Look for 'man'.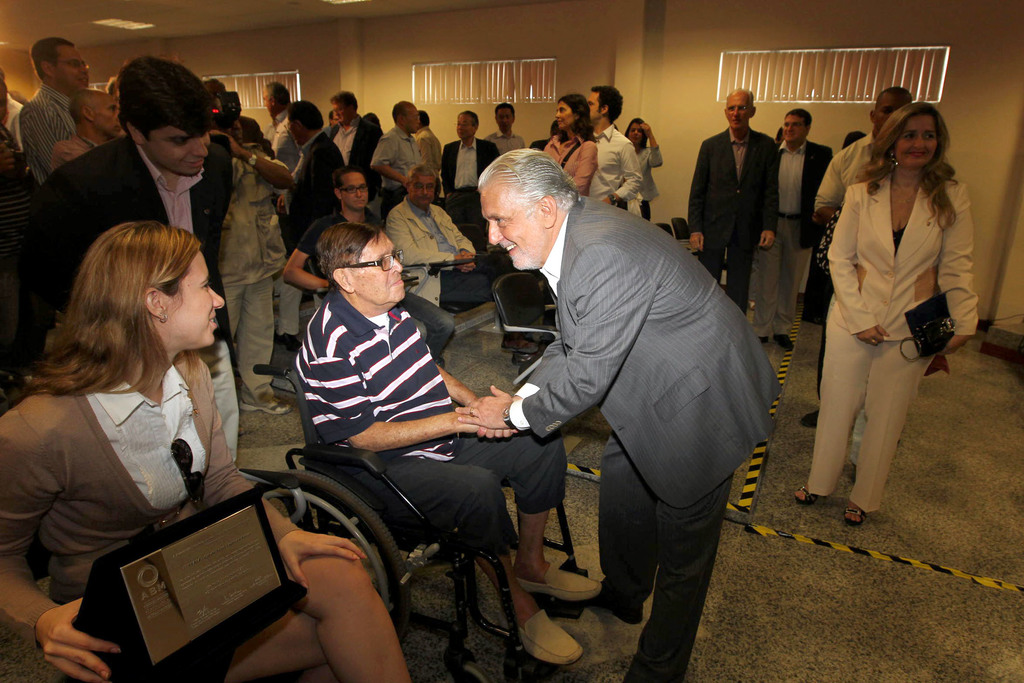
Found: (804, 89, 910, 429).
